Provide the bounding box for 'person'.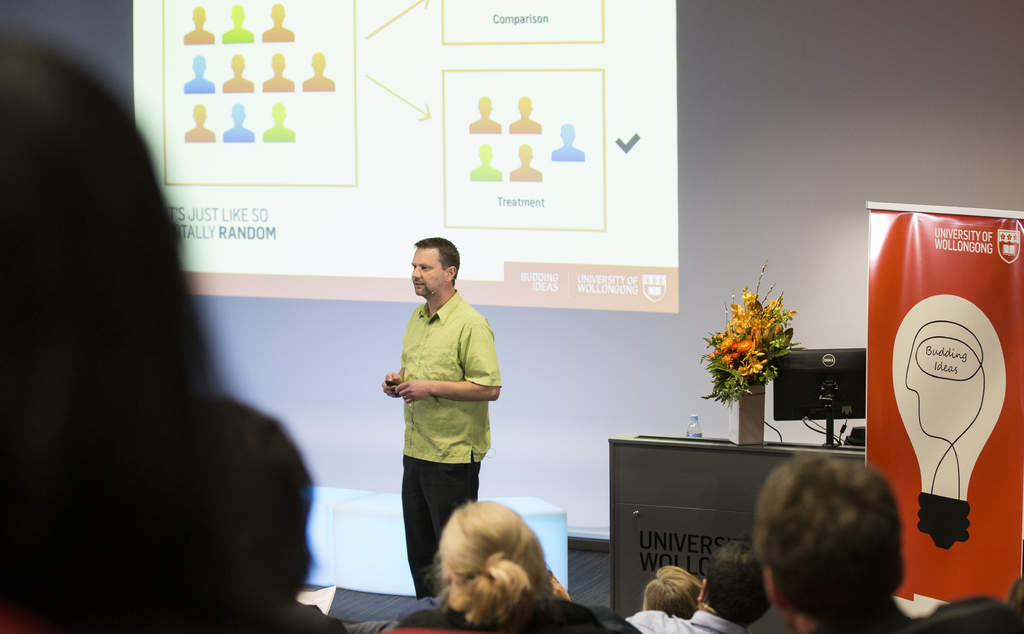
625:537:772:633.
